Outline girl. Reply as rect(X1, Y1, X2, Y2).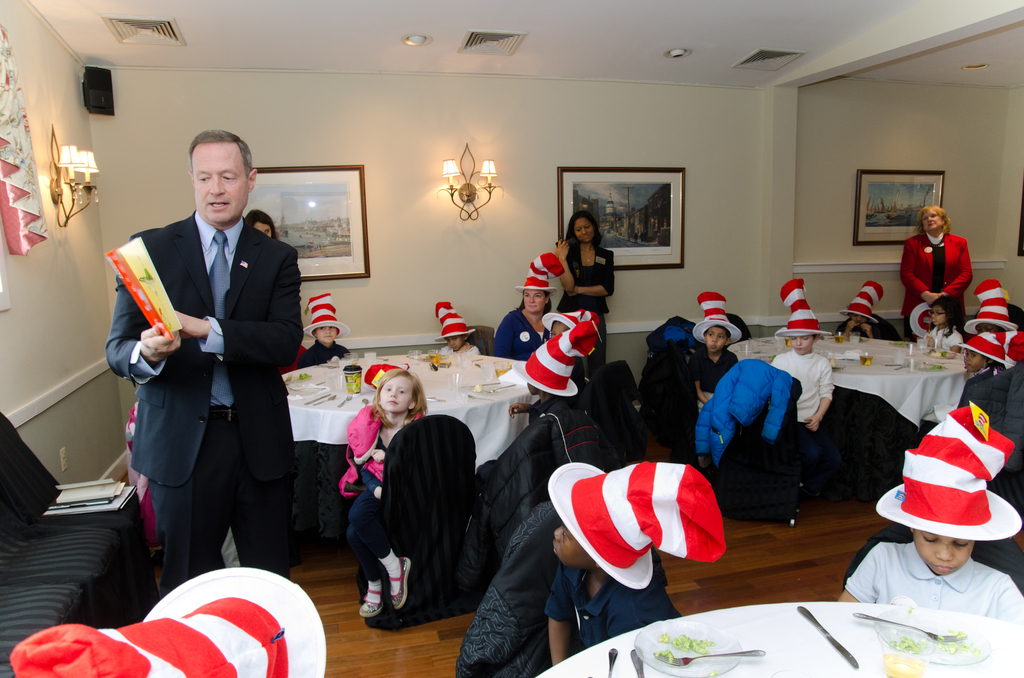
rect(298, 289, 344, 364).
